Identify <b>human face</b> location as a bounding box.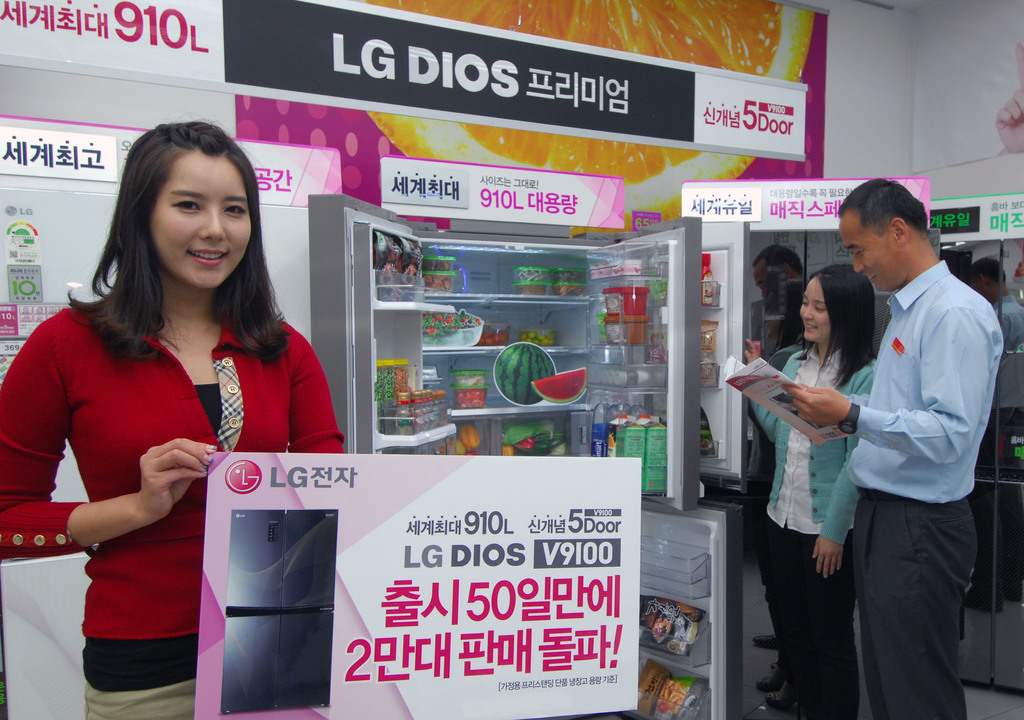
149,145,253,291.
